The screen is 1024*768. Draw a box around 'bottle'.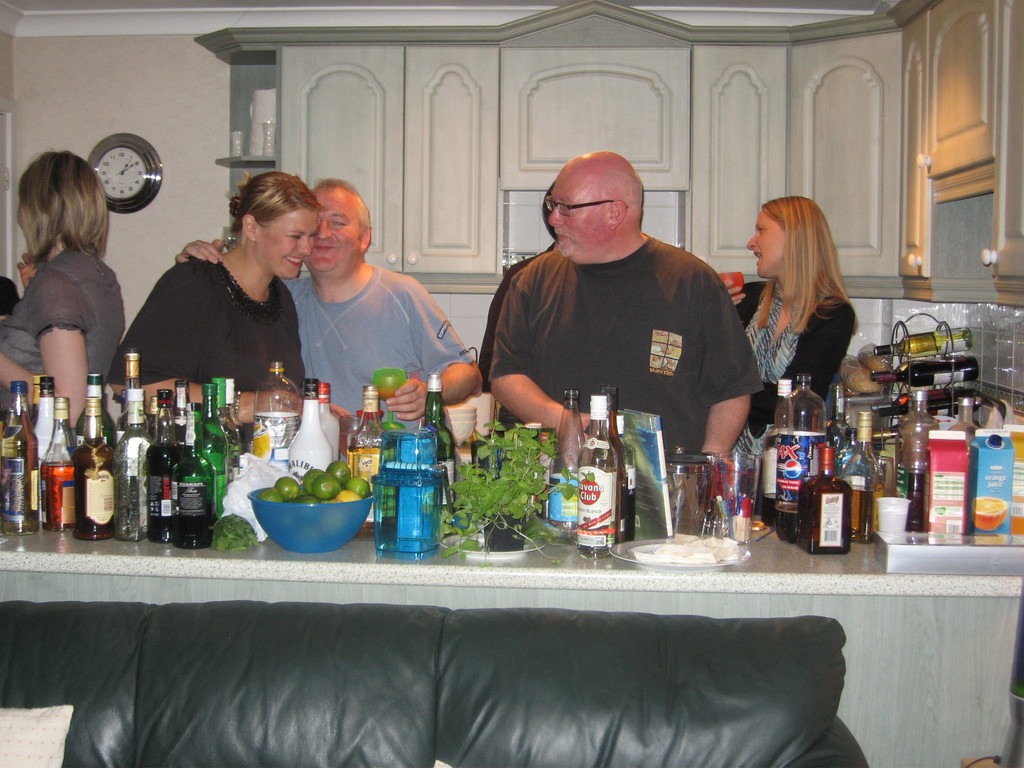
left=540, top=389, right=584, bottom=535.
